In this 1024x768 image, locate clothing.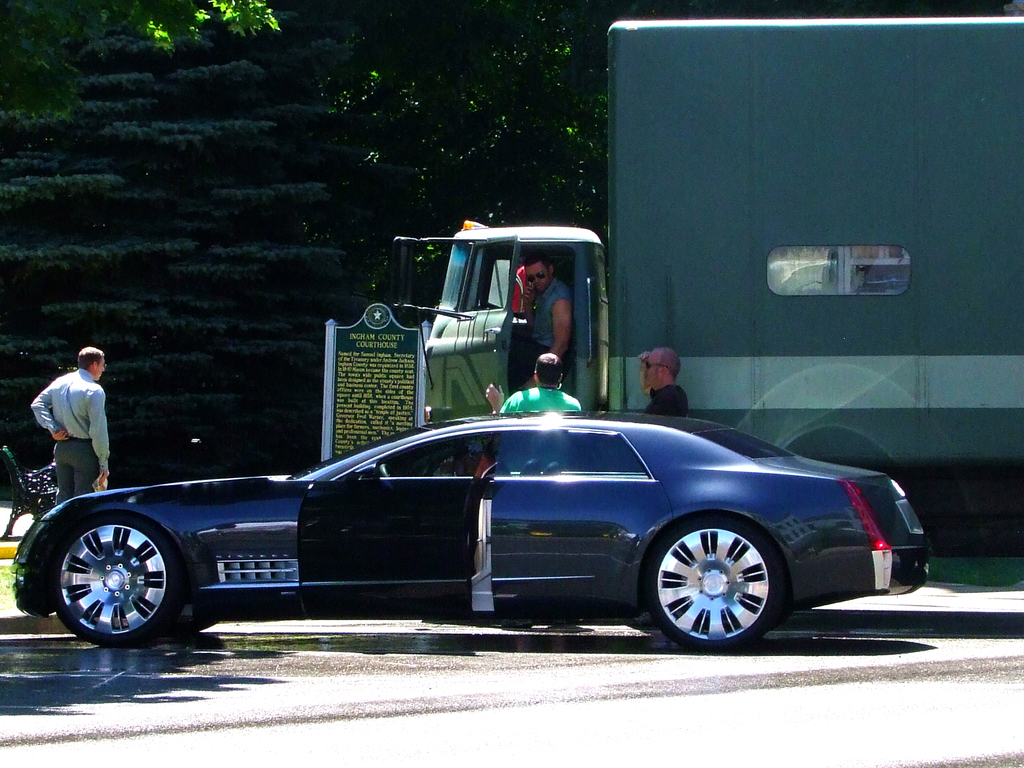
Bounding box: left=499, top=383, right=580, bottom=414.
